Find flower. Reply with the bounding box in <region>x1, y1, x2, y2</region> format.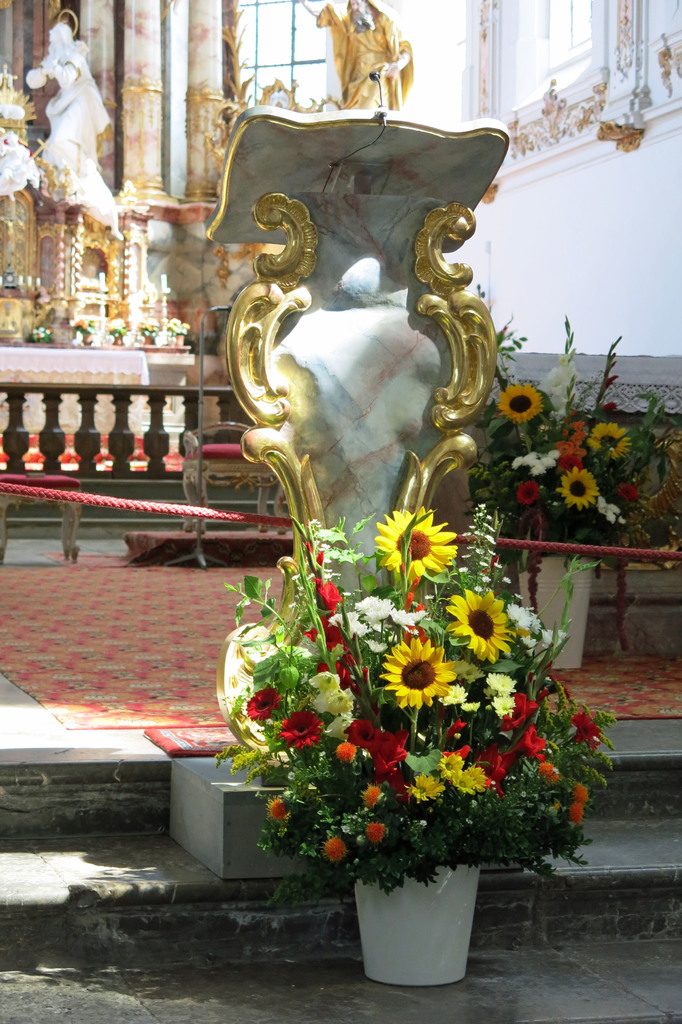
<region>380, 646, 471, 723</region>.
